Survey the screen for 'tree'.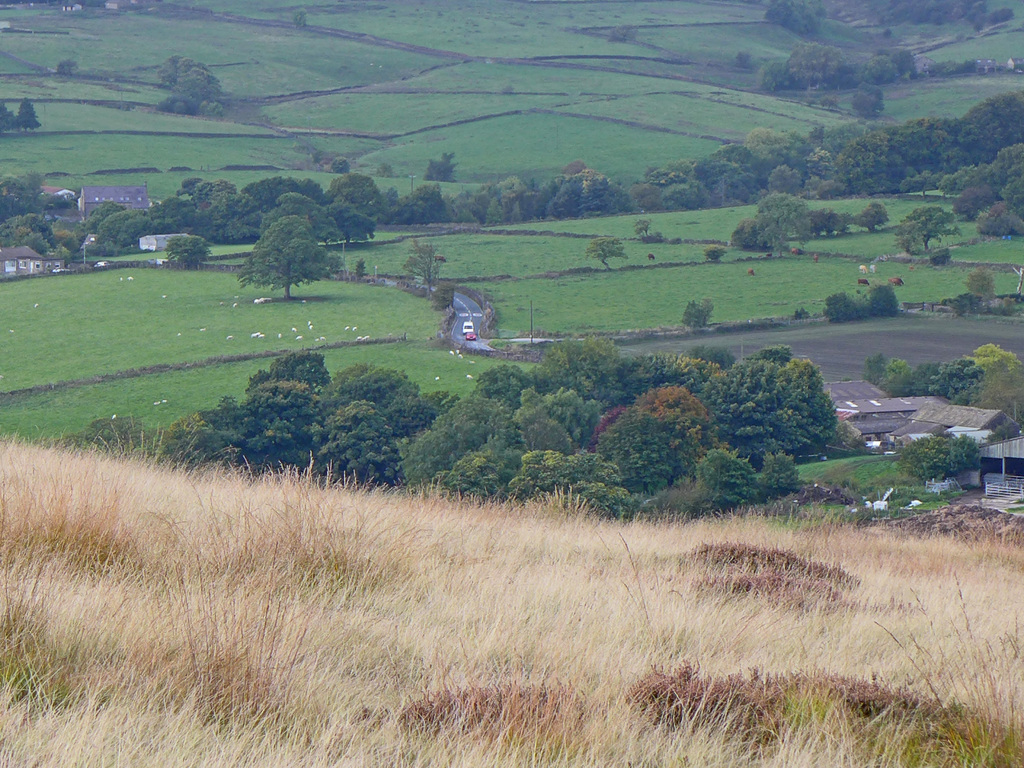
Survey found: [427,155,454,182].
